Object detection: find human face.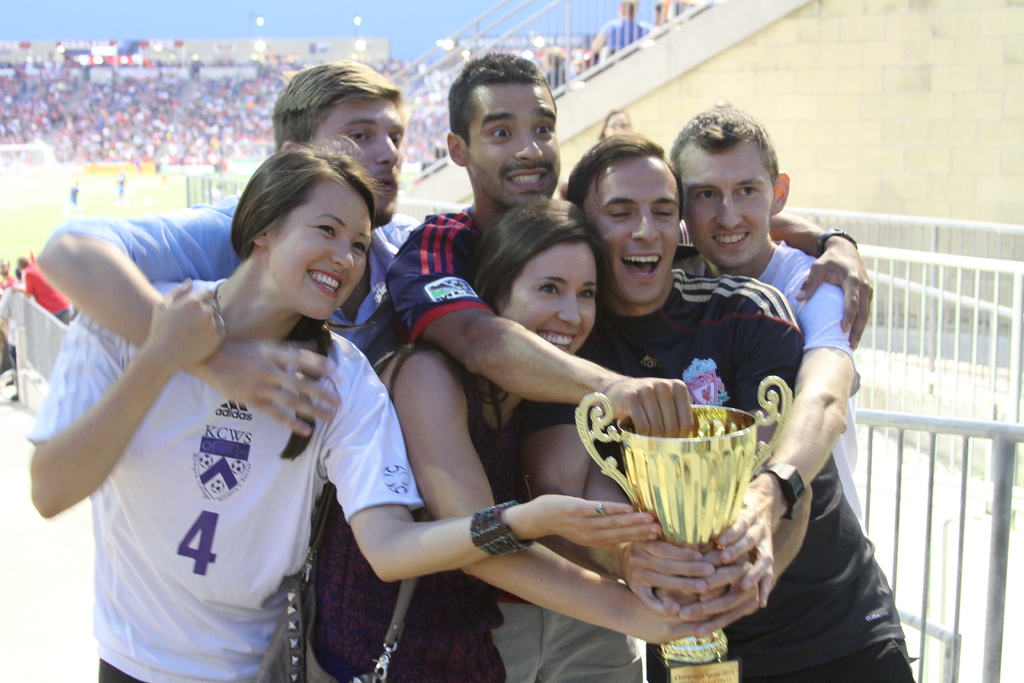
locate(468, 79, 561, 206).
